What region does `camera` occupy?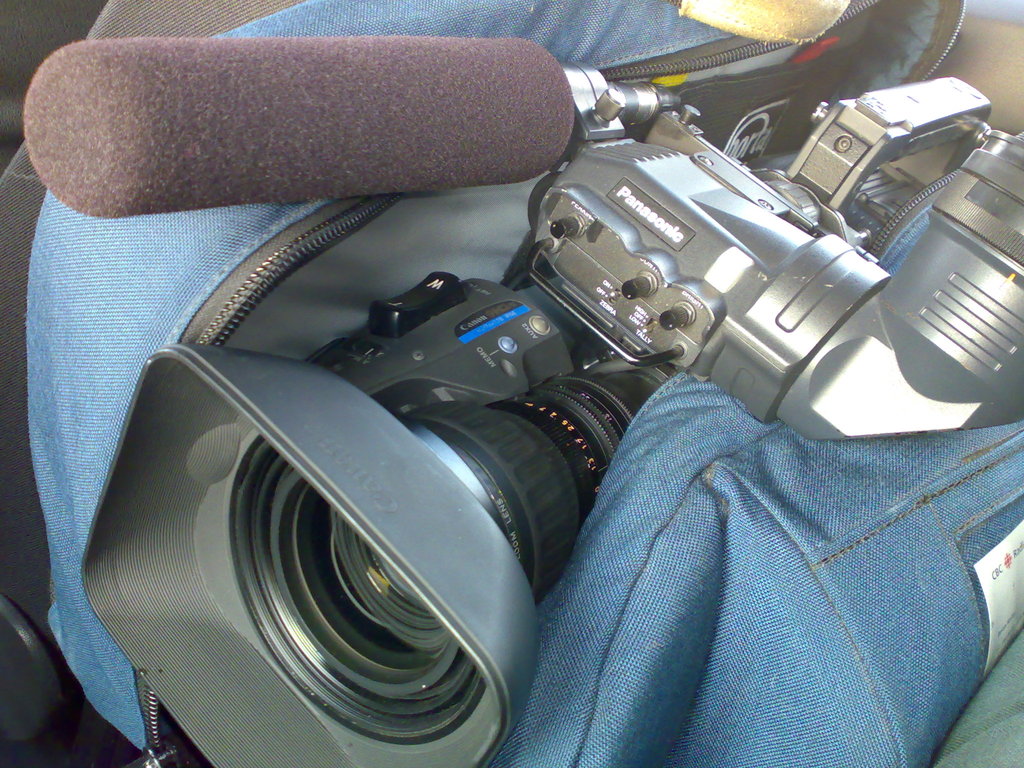
23,0,1023,767.
